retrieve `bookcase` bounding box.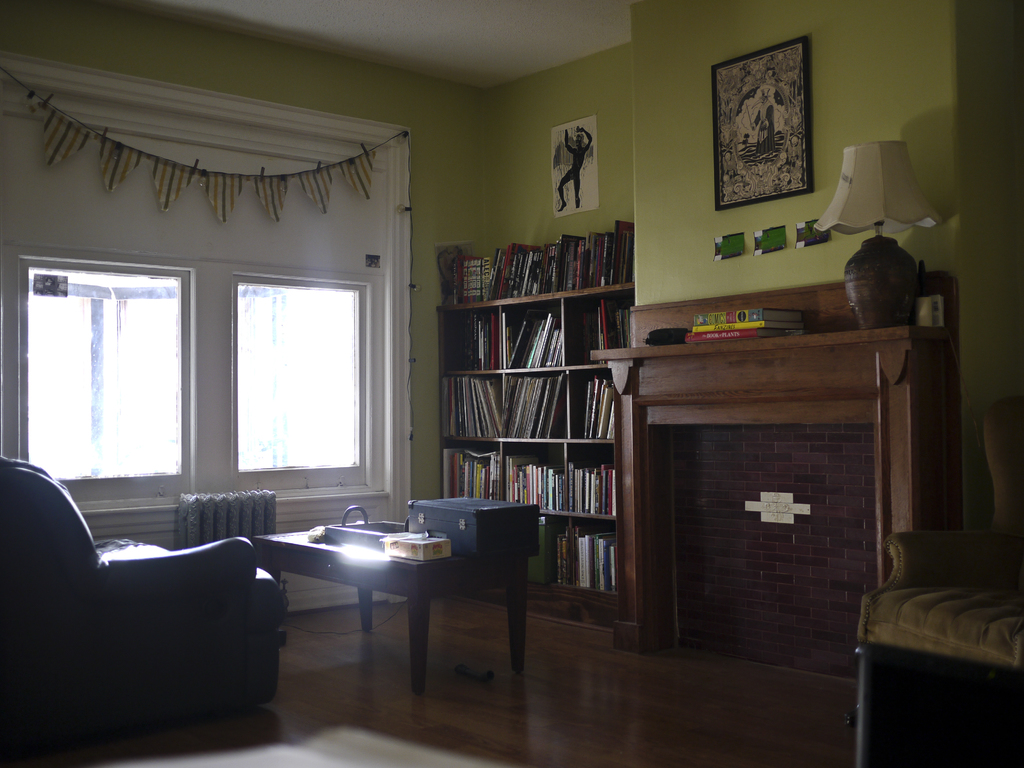
Bounding box: <box>418,226,669,626</box>.
